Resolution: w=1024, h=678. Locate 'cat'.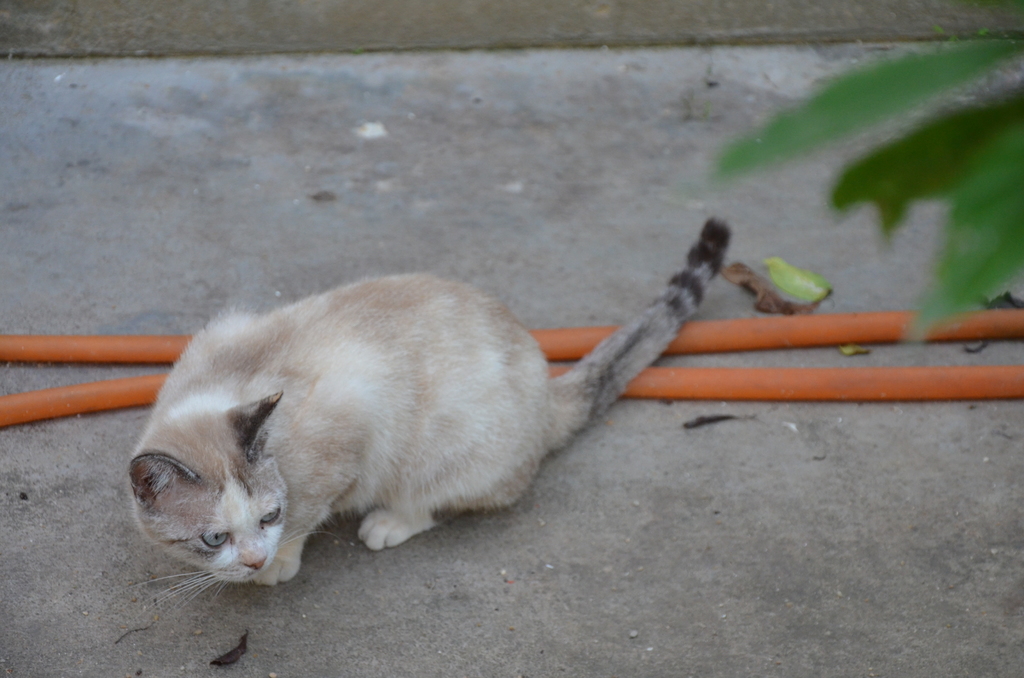
select_region(123, 214, 732, 588).
